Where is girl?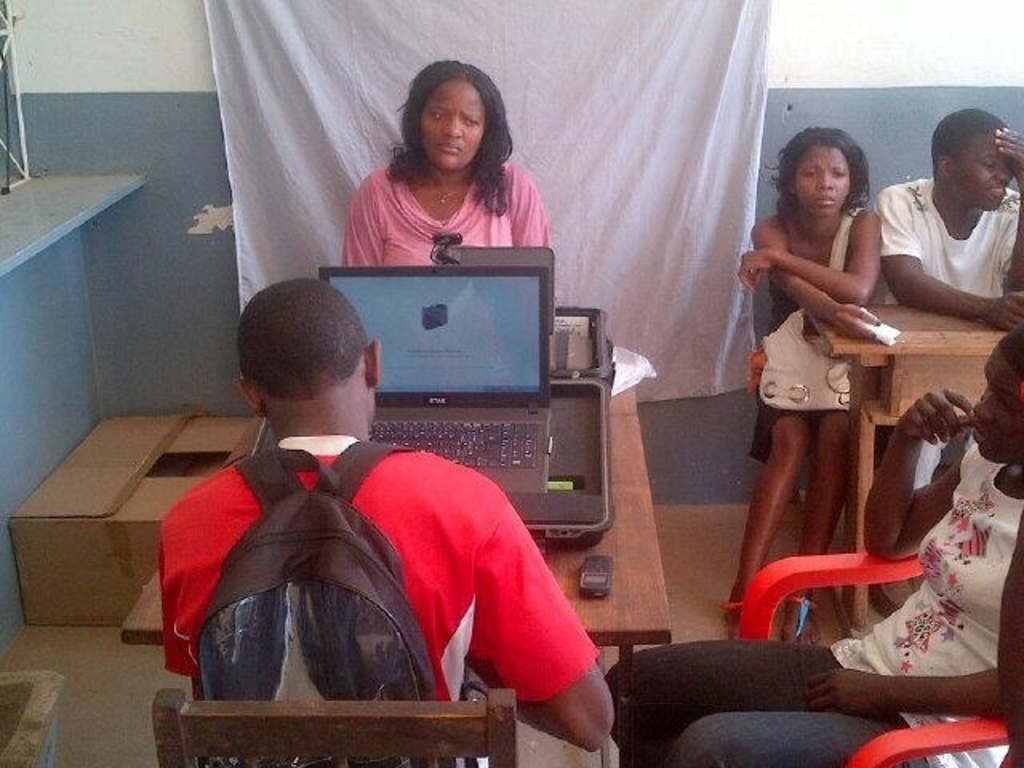
bbox(342, 61, 547, 267).
